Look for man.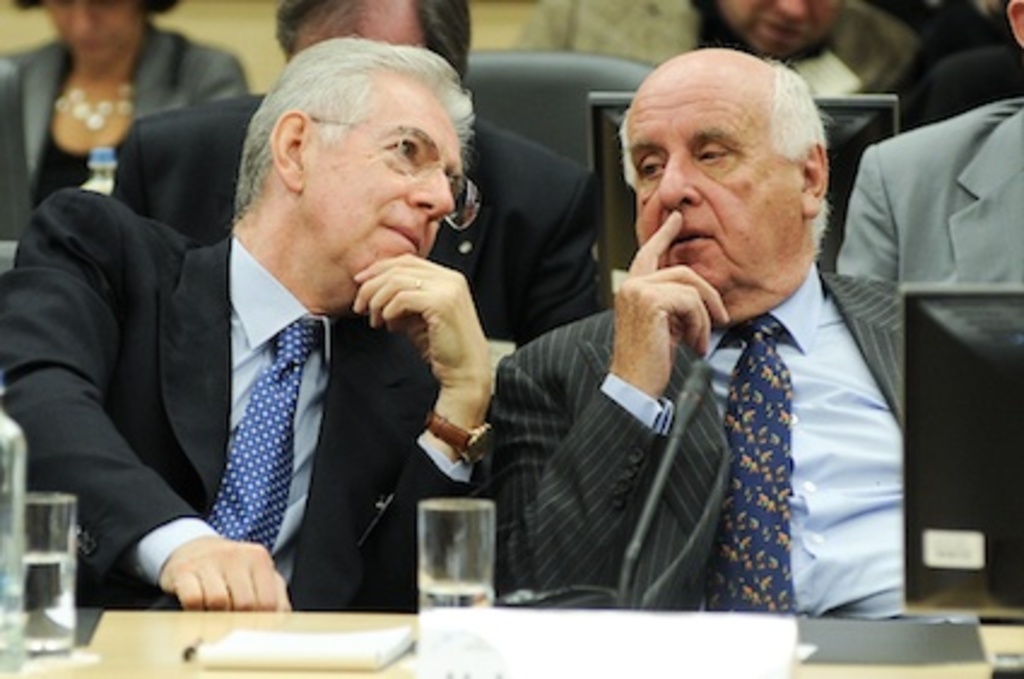
Found: select_region(111, 0, 612, 347).
